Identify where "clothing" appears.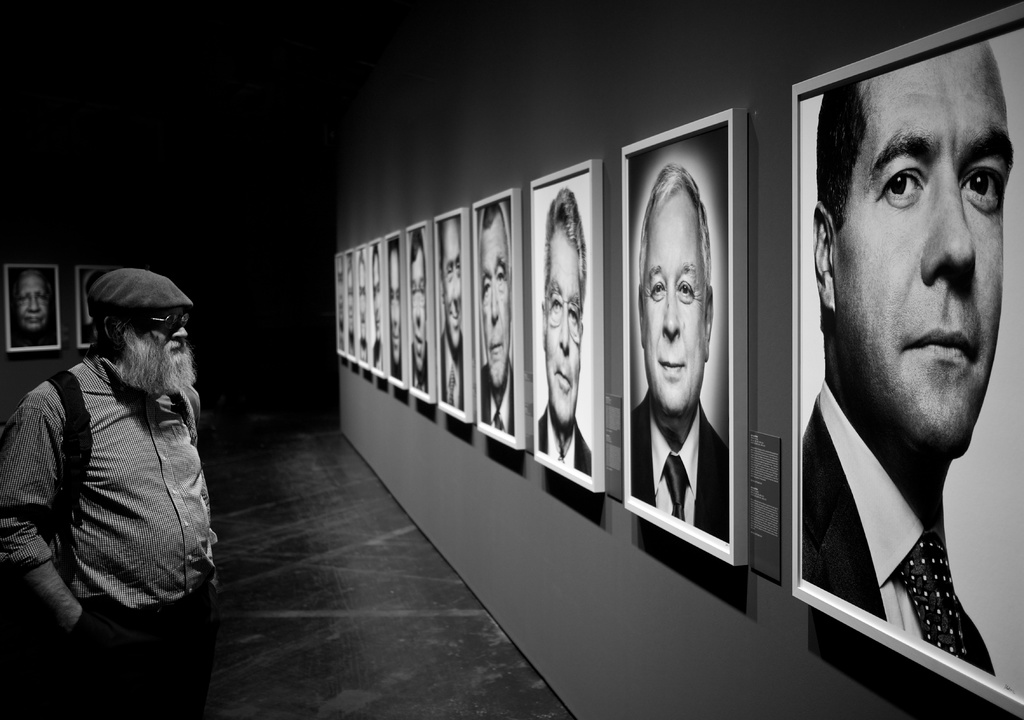
Appears at region(801, 375, 996, 676).
